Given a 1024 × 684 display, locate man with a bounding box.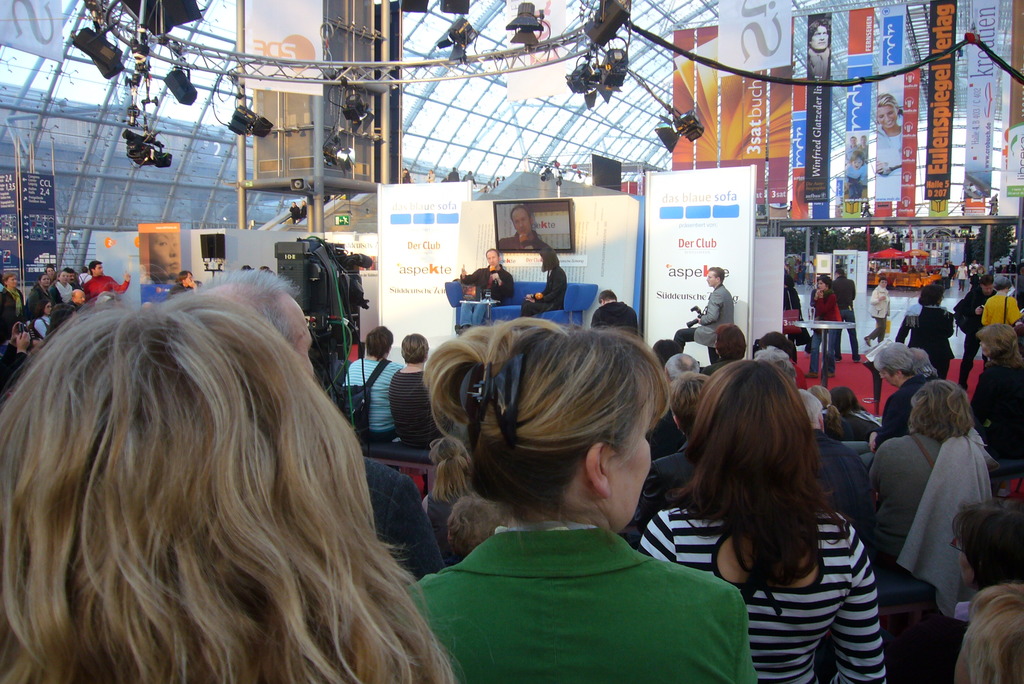
Located: 868 341 922 448.
